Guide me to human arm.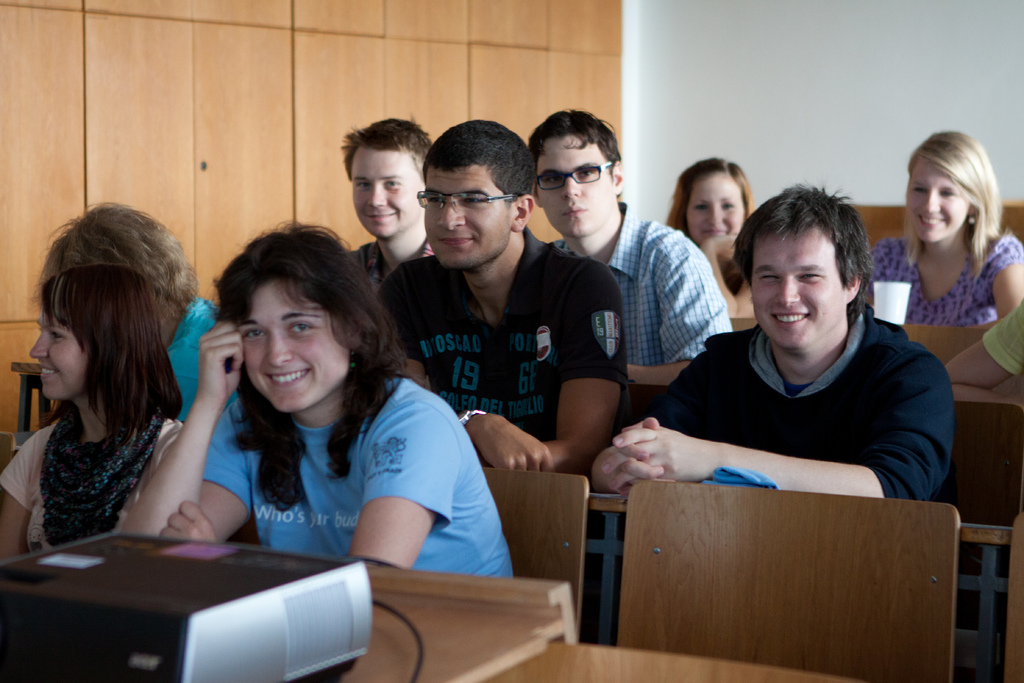
Guidance: (left=614, top=354, right=955, bottom=502).
